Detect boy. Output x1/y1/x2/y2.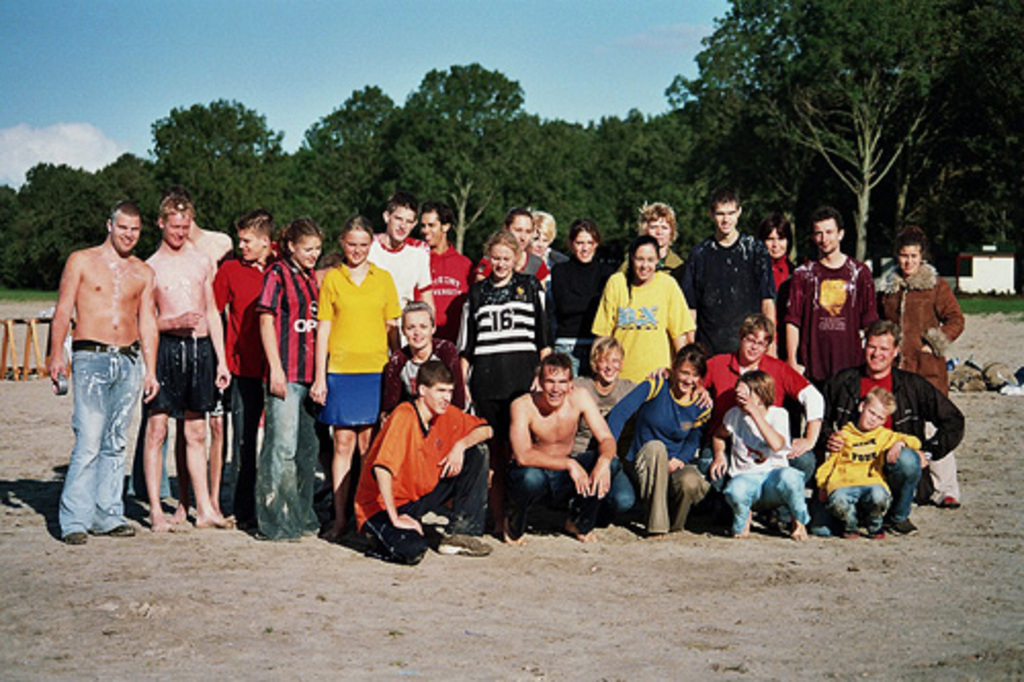
371/195/453/328.
